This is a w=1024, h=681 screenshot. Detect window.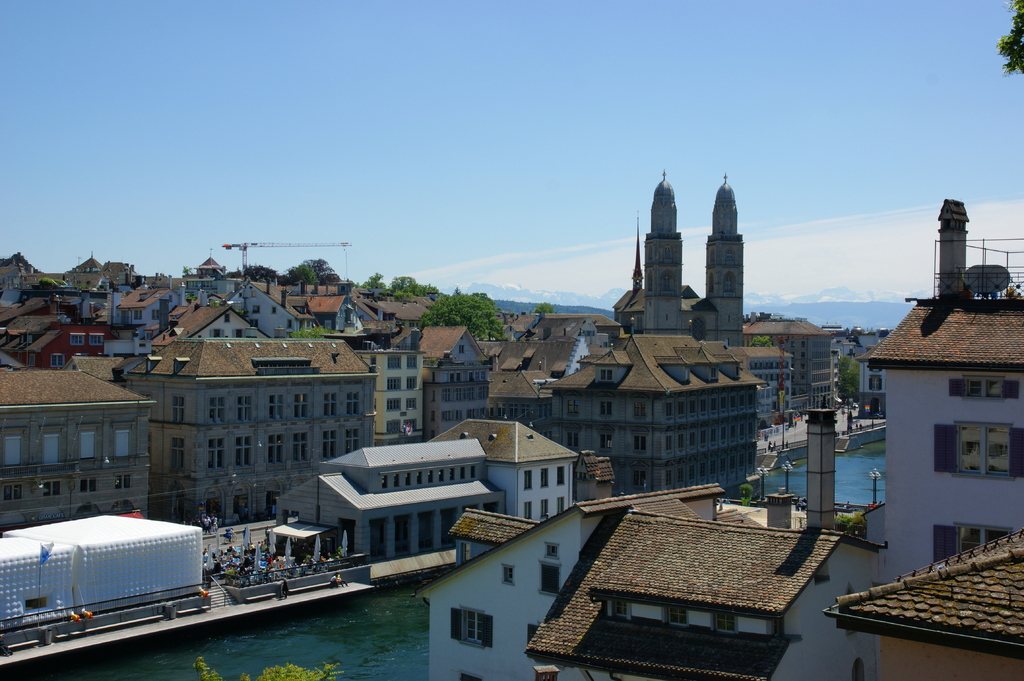
x1=636, y1=403, x2=648, y2=421.
